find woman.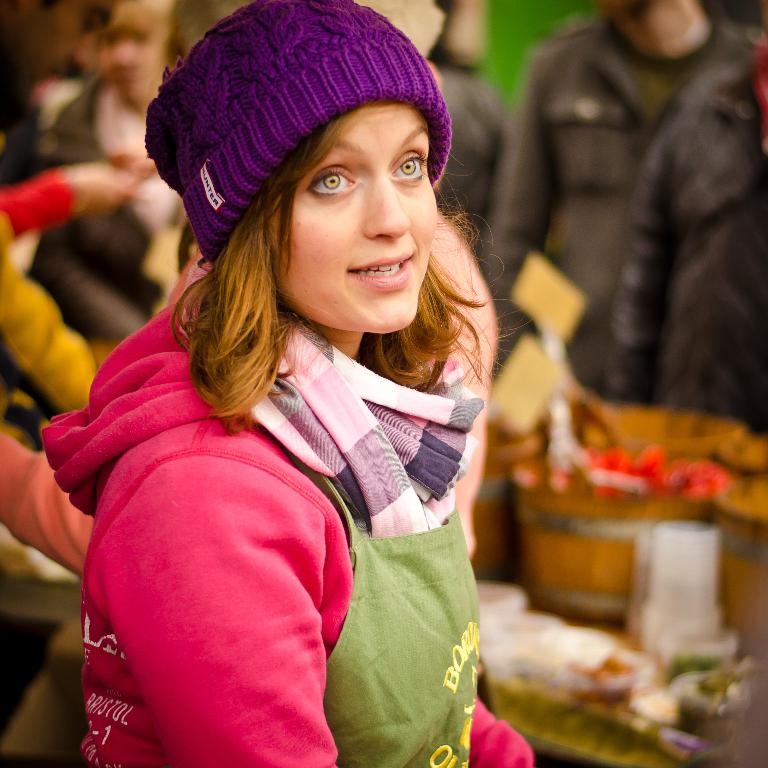
bbox(37, 0, 187, 310).
